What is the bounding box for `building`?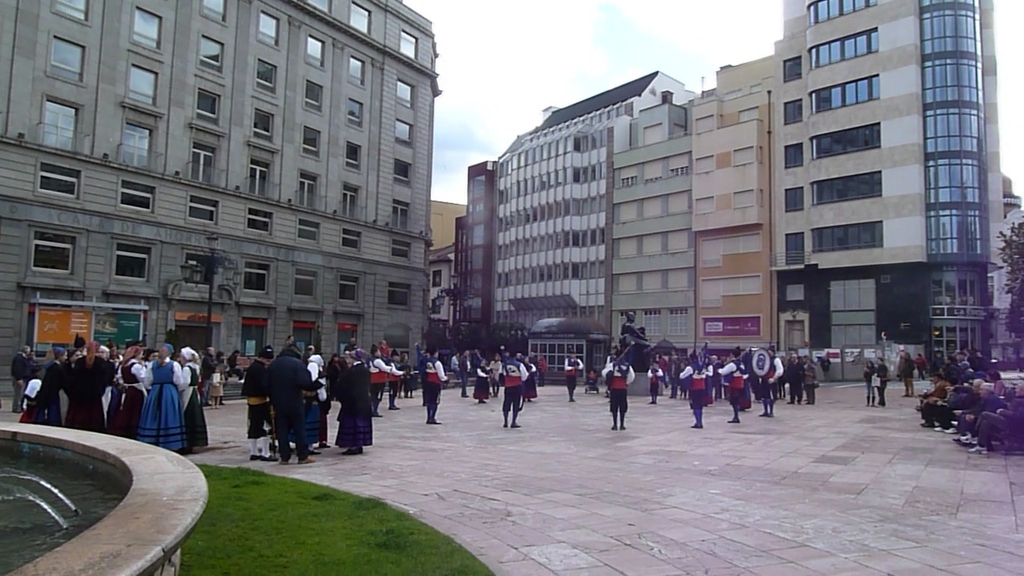
select_region(494, 66, 695, 381).
